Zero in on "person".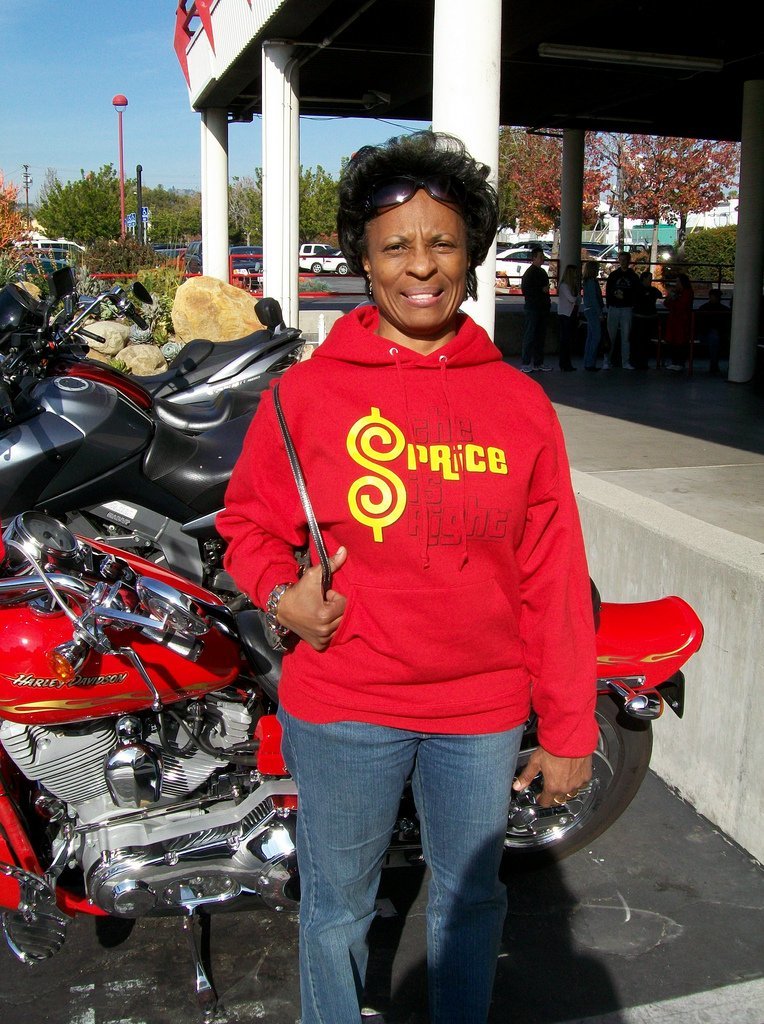
Zeroed in: Rect(696, 297, 735, 377).
